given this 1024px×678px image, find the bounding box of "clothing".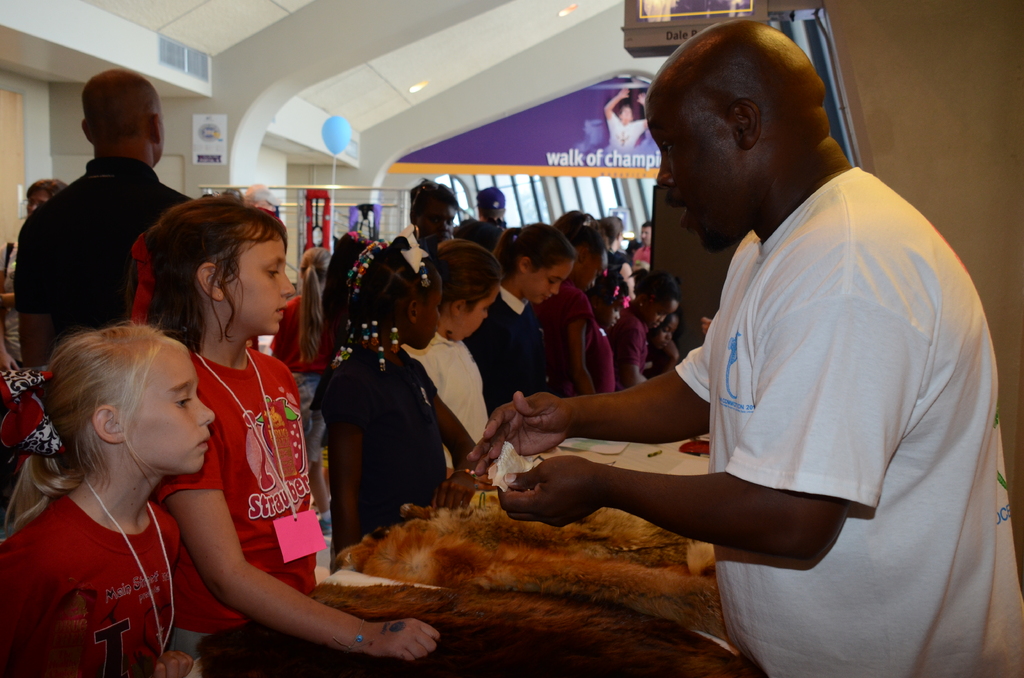
select_region(0, 497, 179, 677).
